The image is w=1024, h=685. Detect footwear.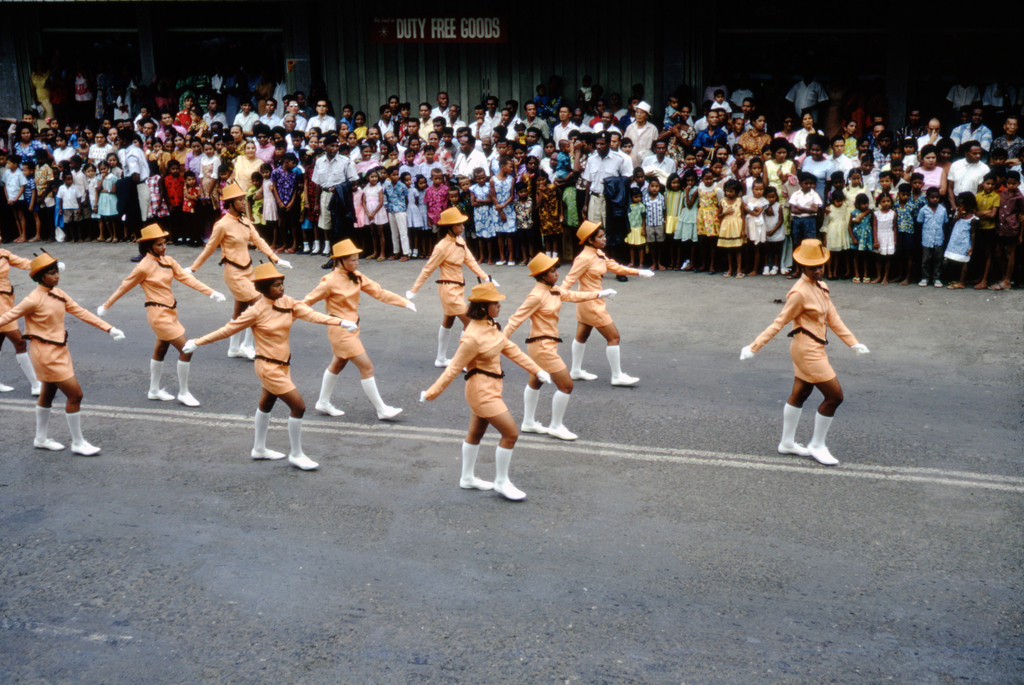
Detection: l=309, t=255, r=317, b=259.
